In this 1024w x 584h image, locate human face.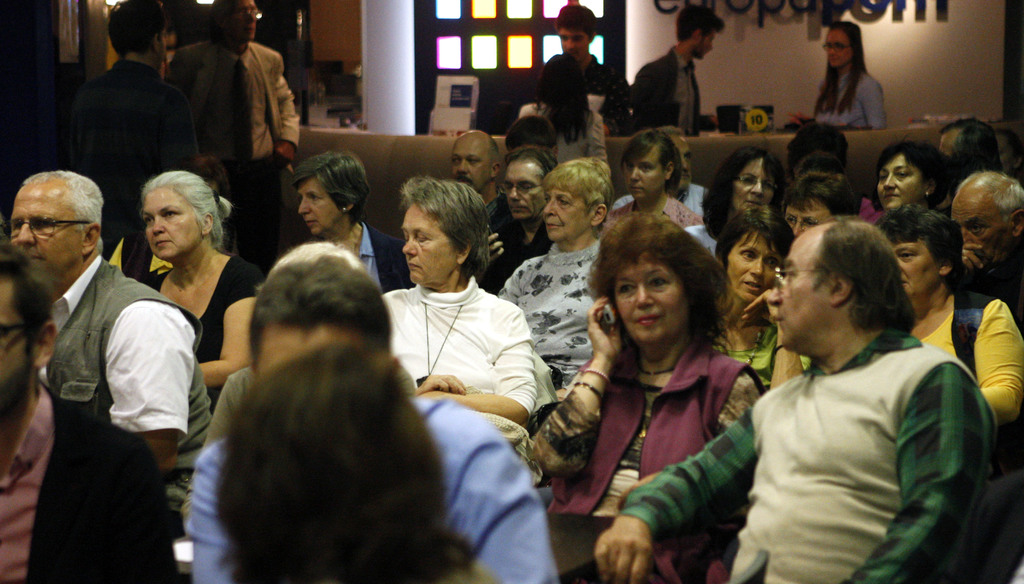
Bounding box: 767/226/822/350.
